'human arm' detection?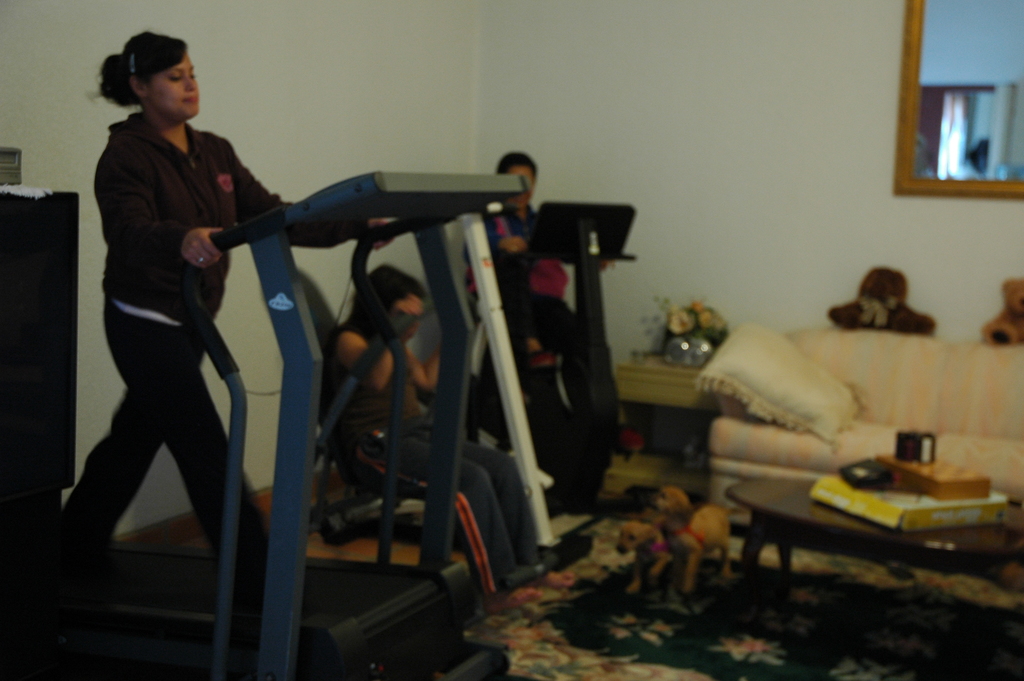
227 137 397 251
